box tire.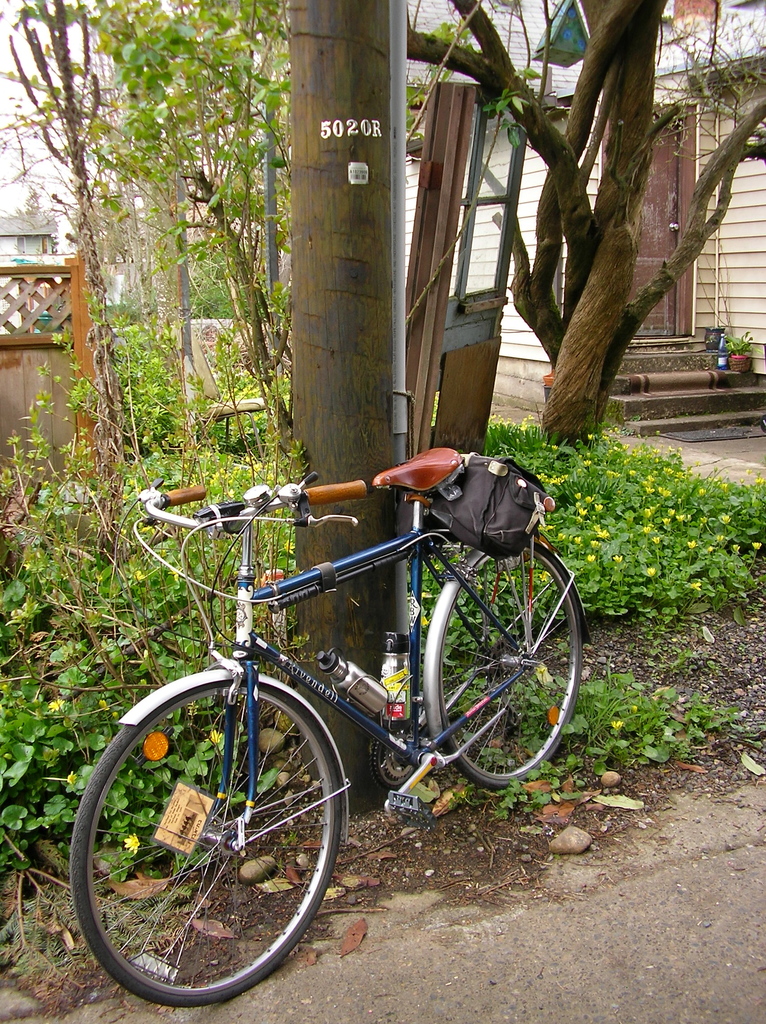
x1=449, y1=541, x2=585, y2=788.
